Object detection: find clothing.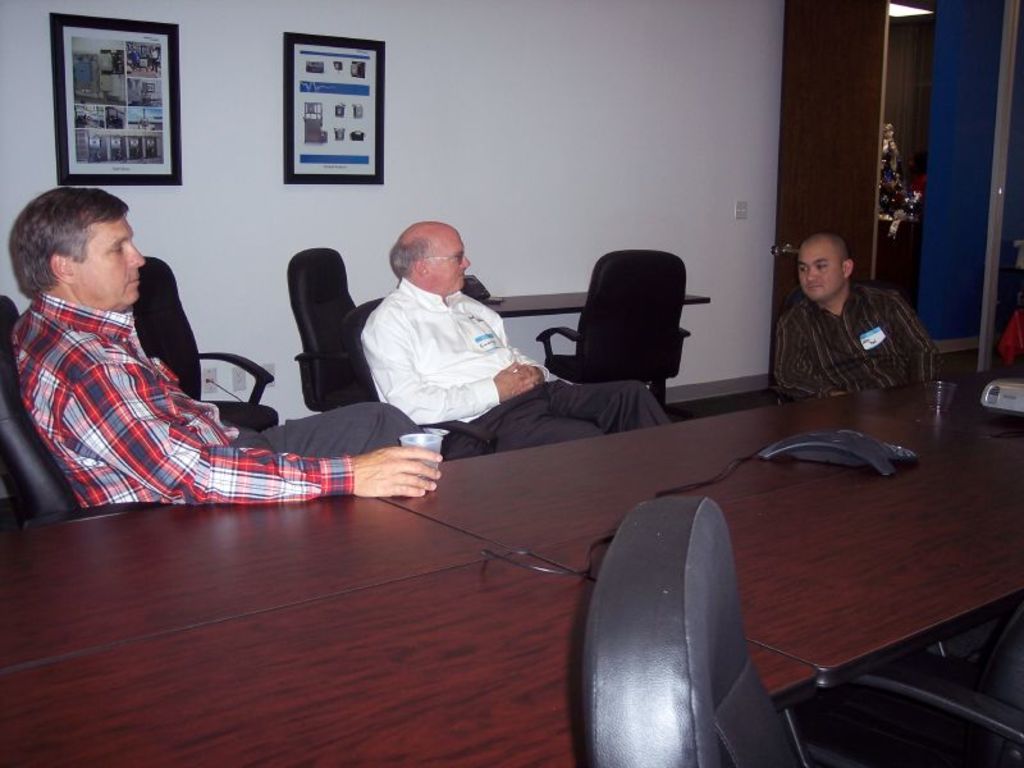
pyautogui.locateOnScreen(768, 279, 943, 403).
